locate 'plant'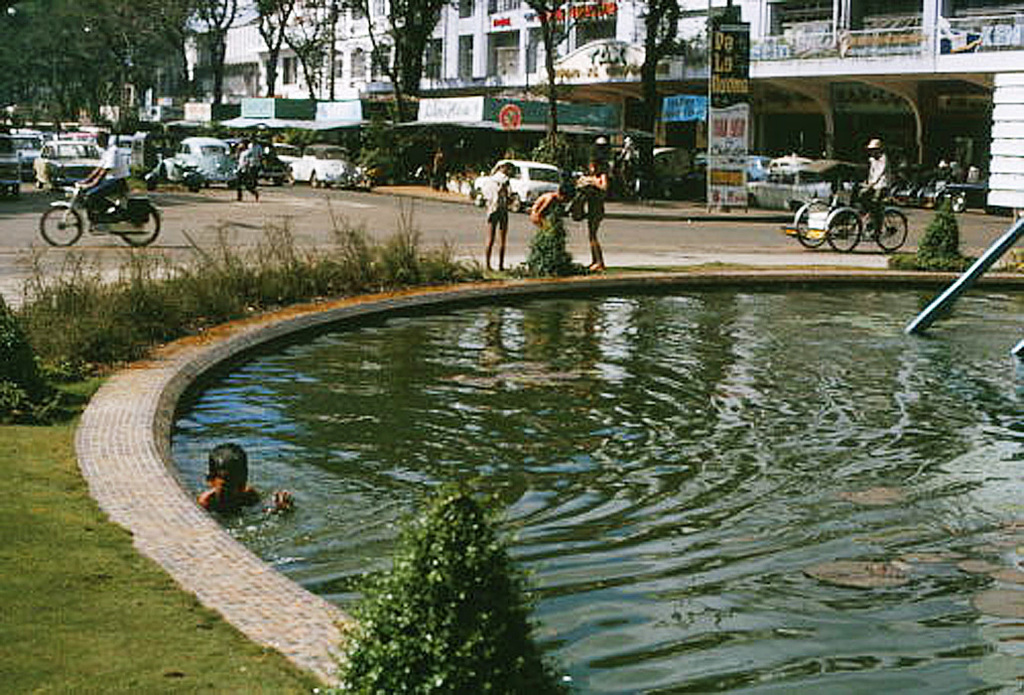
x1=310, y1=482, x2=591, y2=693
